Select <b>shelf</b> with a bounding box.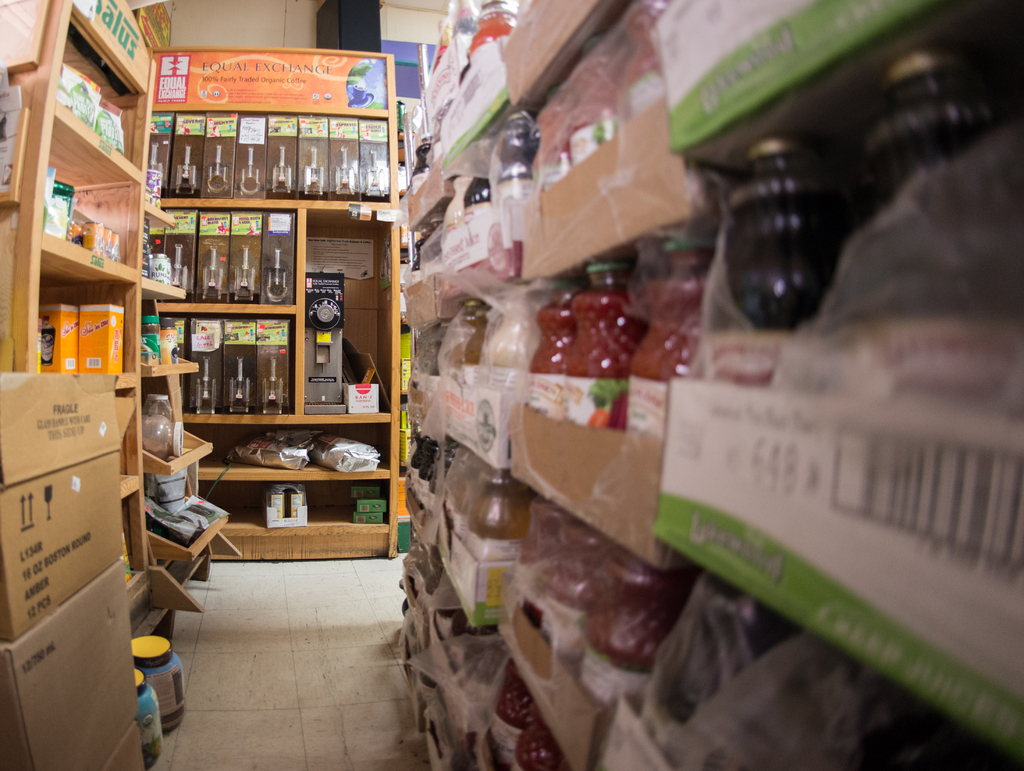
l=54, t=29, r=154, b=183.
